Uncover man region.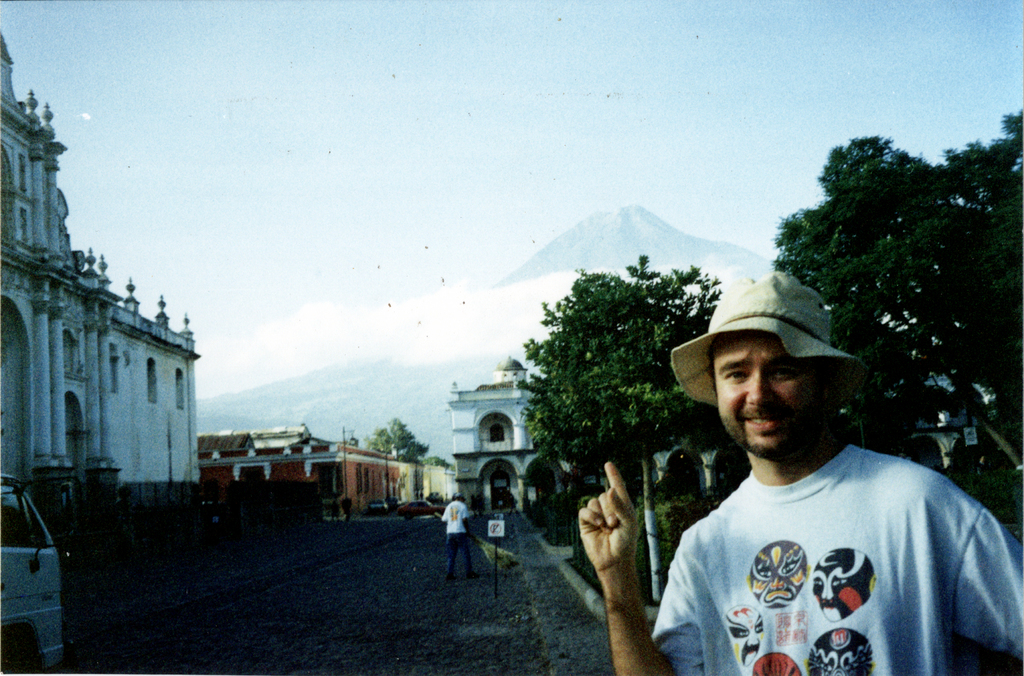
Uncovered: box(431, 486, 479, 579).
